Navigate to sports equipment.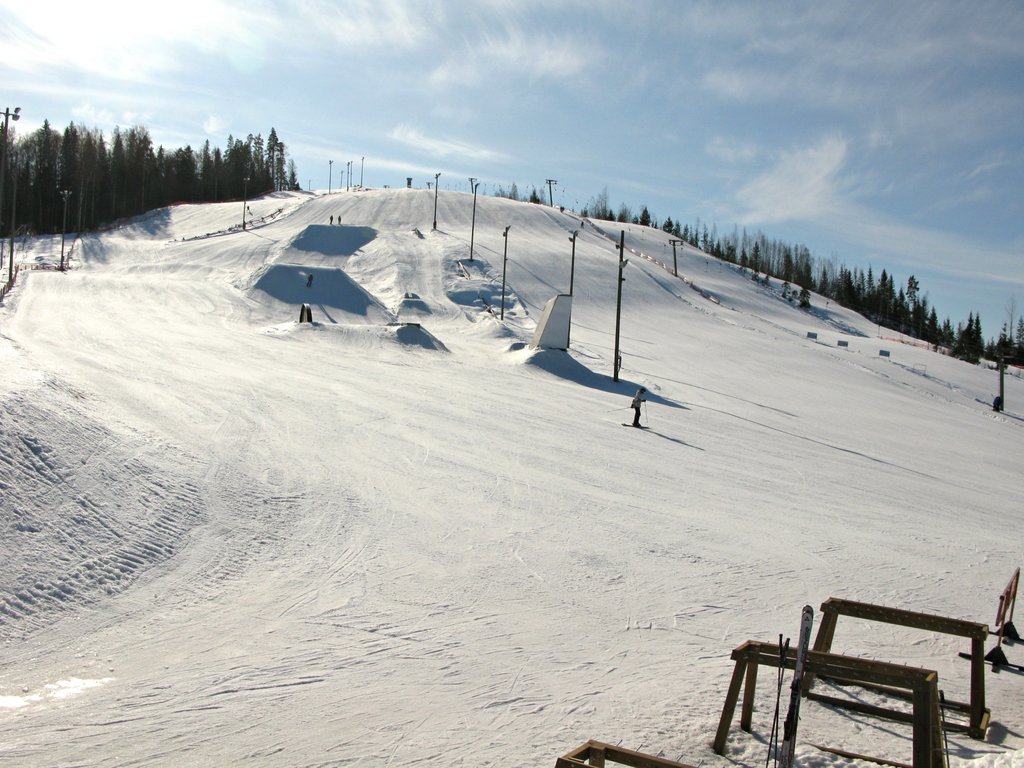
Navigation target: 640:399:648:422.
